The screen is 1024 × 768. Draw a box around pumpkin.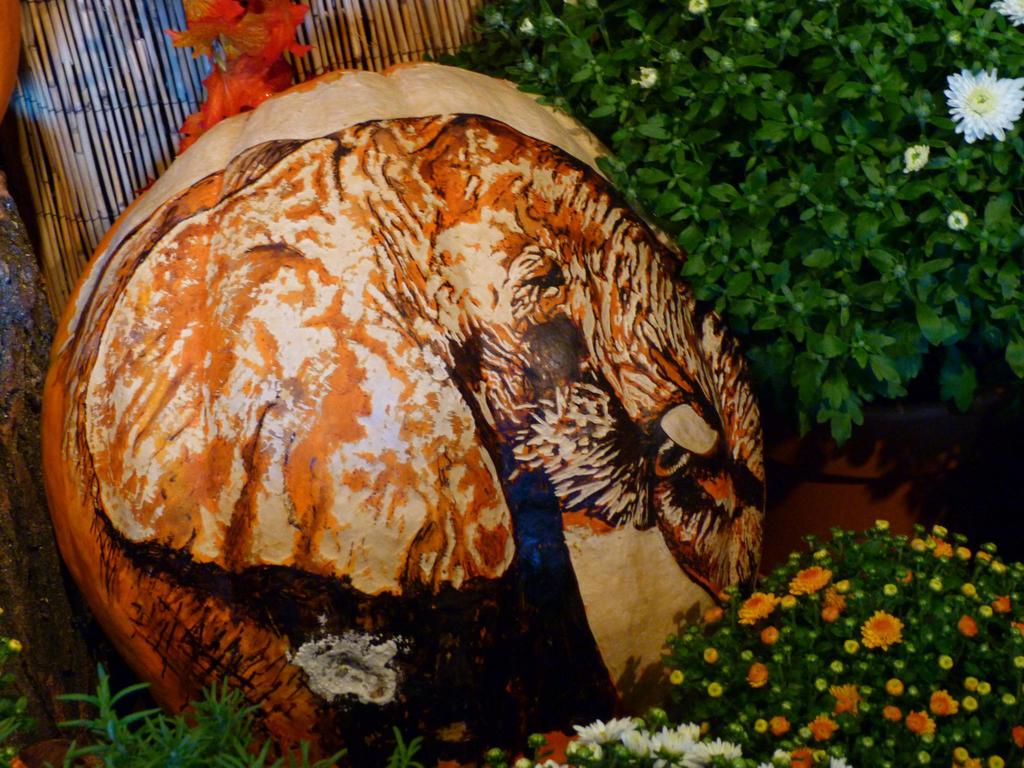
bbox=[42, 57, 785, 767].
